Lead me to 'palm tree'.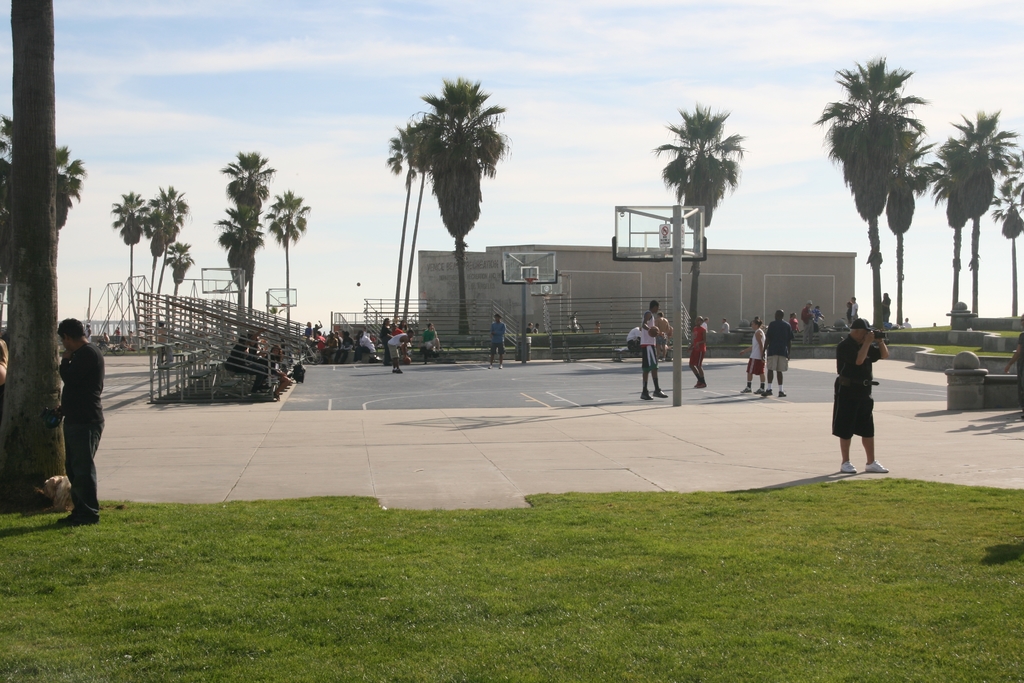
Lead to [895,117,1000,356].
